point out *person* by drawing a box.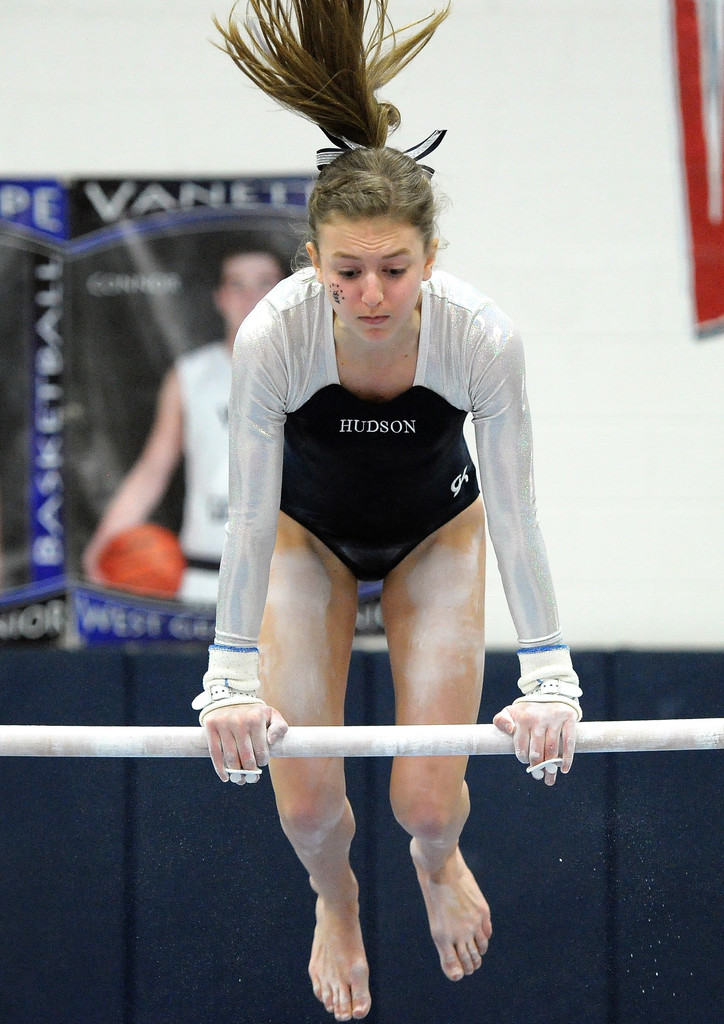
(184, 88, 574, 982).
